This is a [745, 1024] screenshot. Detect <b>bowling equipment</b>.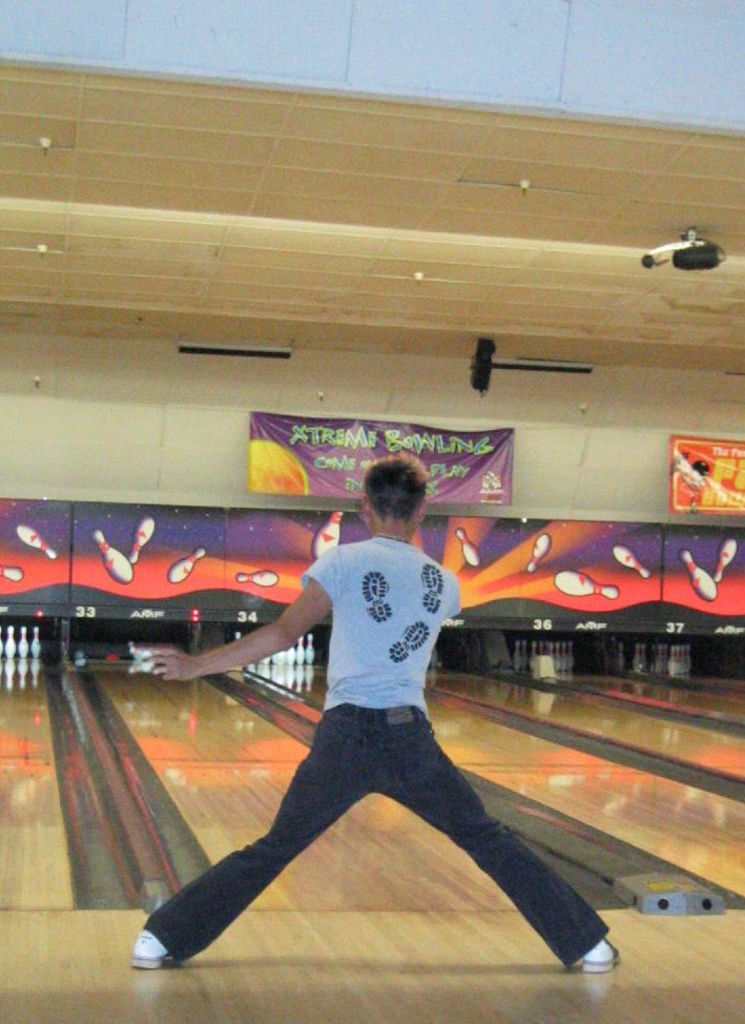
left=15, top=524, right=59, bottom=565.
